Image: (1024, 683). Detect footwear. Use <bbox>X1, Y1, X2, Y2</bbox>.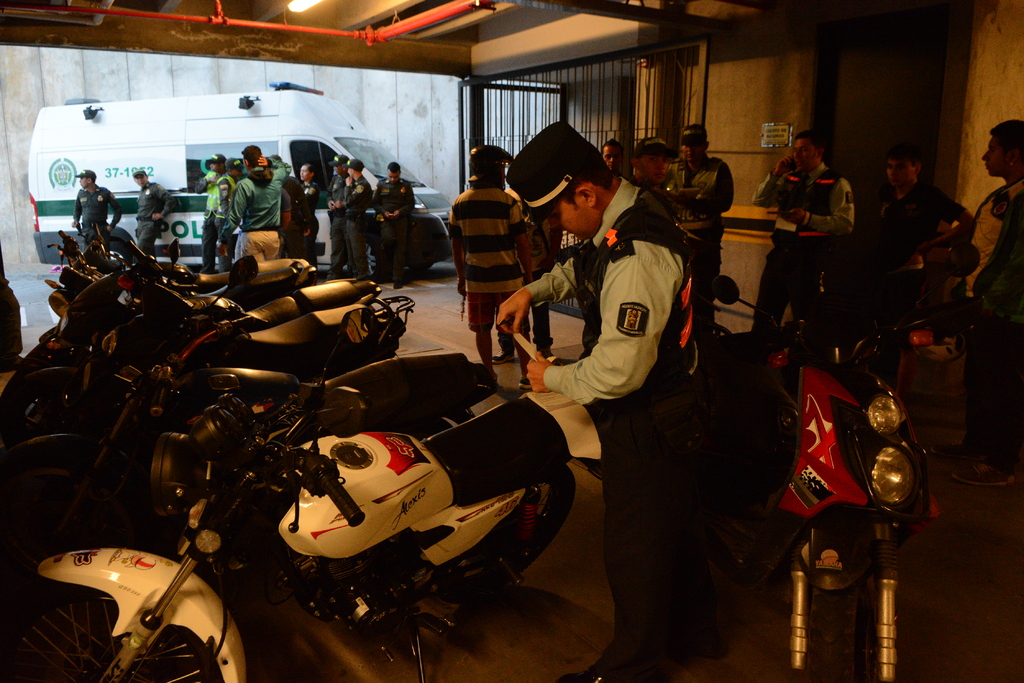
<bbox>554, 645, 666, 682</bbox>.
